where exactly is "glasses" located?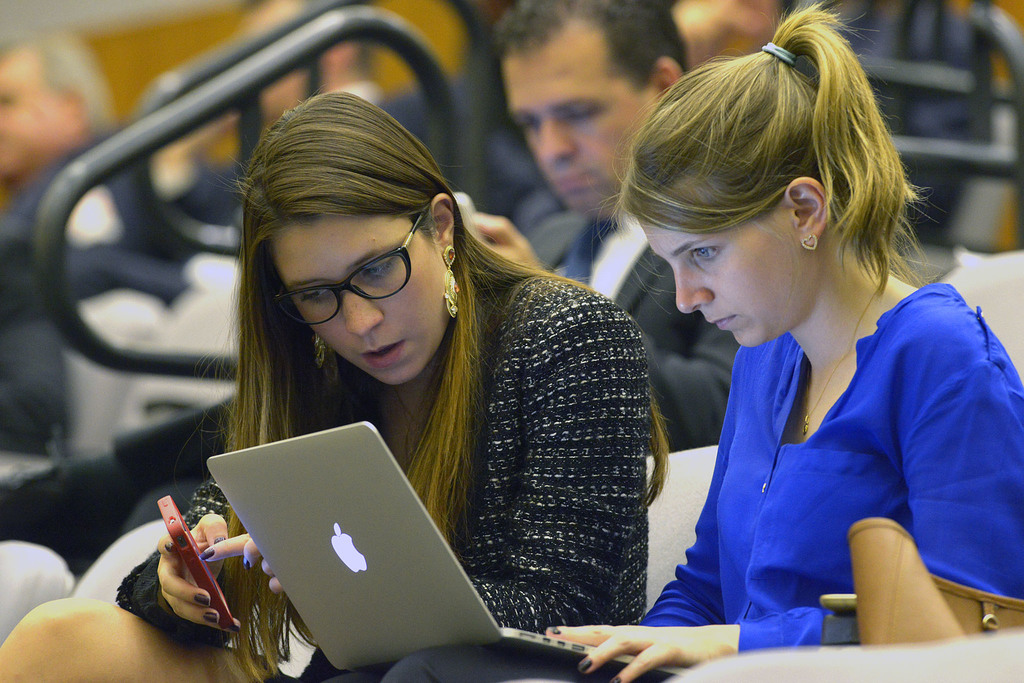
Its bounding box is [274,200,436,334].
